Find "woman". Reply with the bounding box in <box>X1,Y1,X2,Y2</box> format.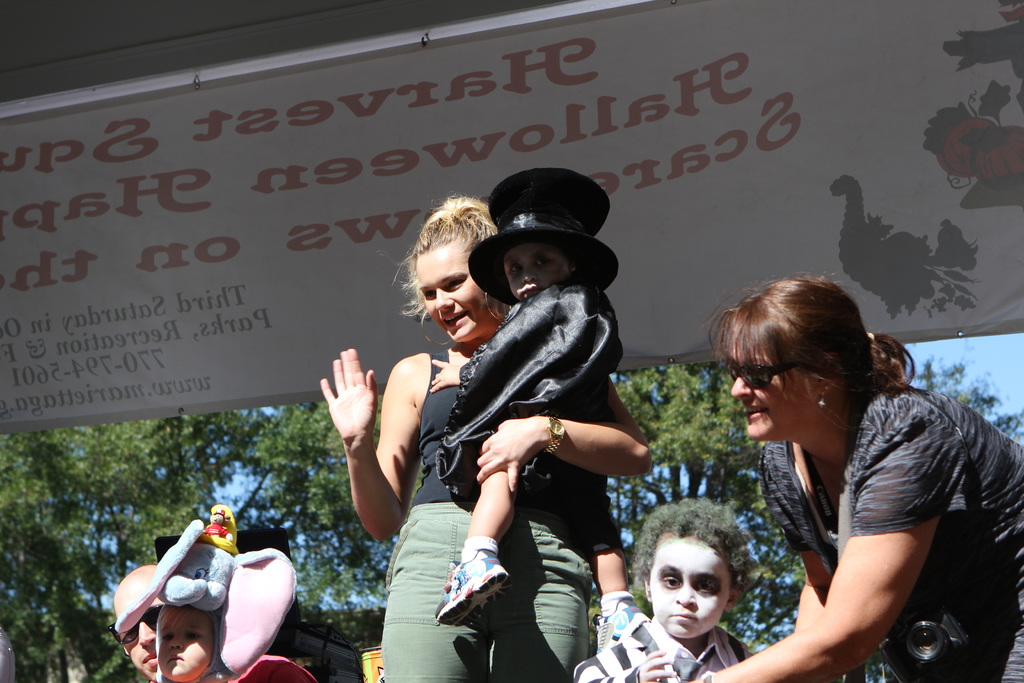
<box>319,190,657,682</box>.
